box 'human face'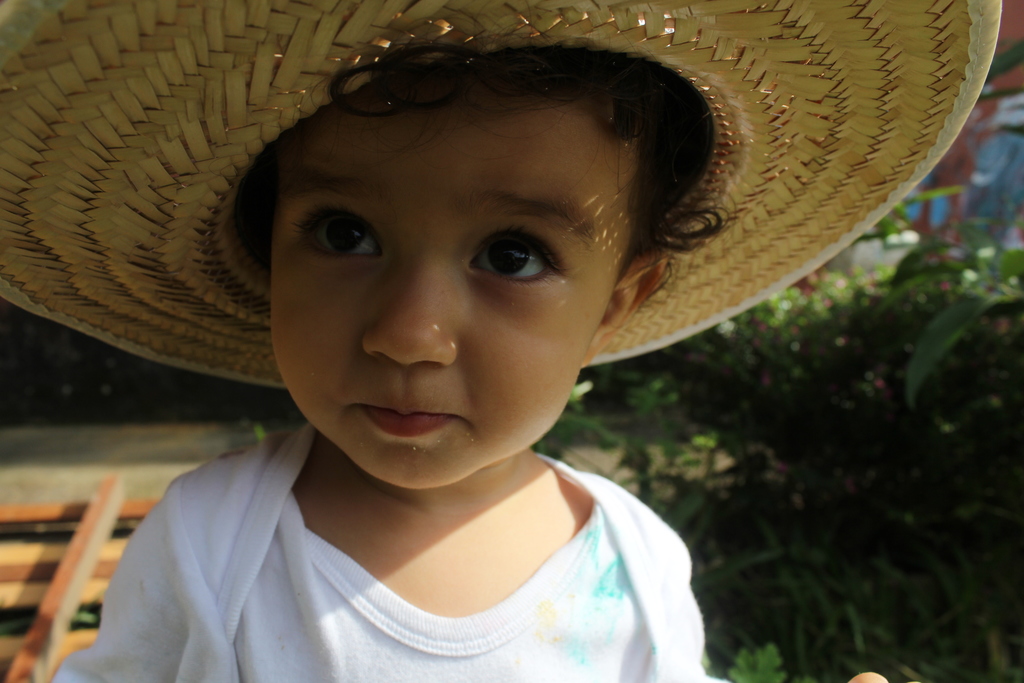
left=273, top=74, right=646, bottom=486
